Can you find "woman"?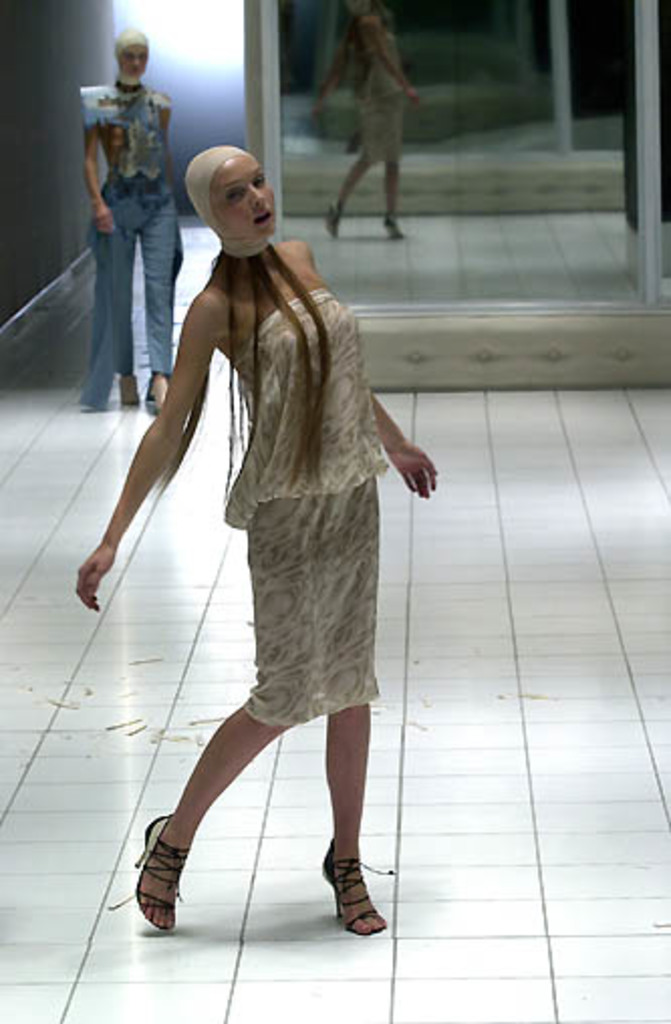
Yes, bounding box: region(85, 117, 435, 897).
